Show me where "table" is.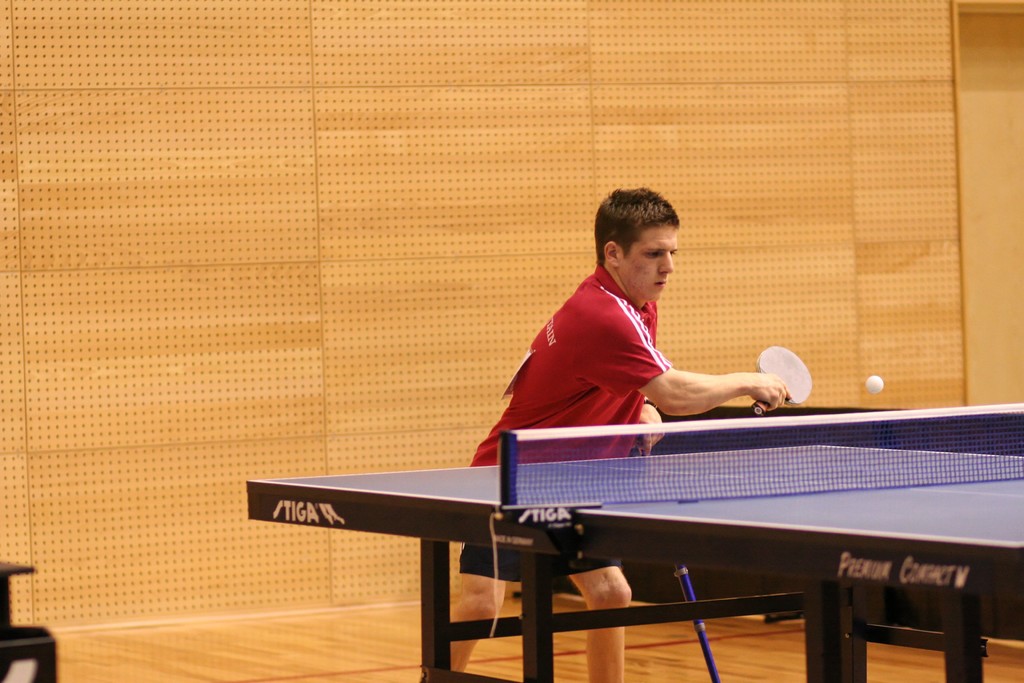
"table" is at bbox(244, 443, 1023, 682).
